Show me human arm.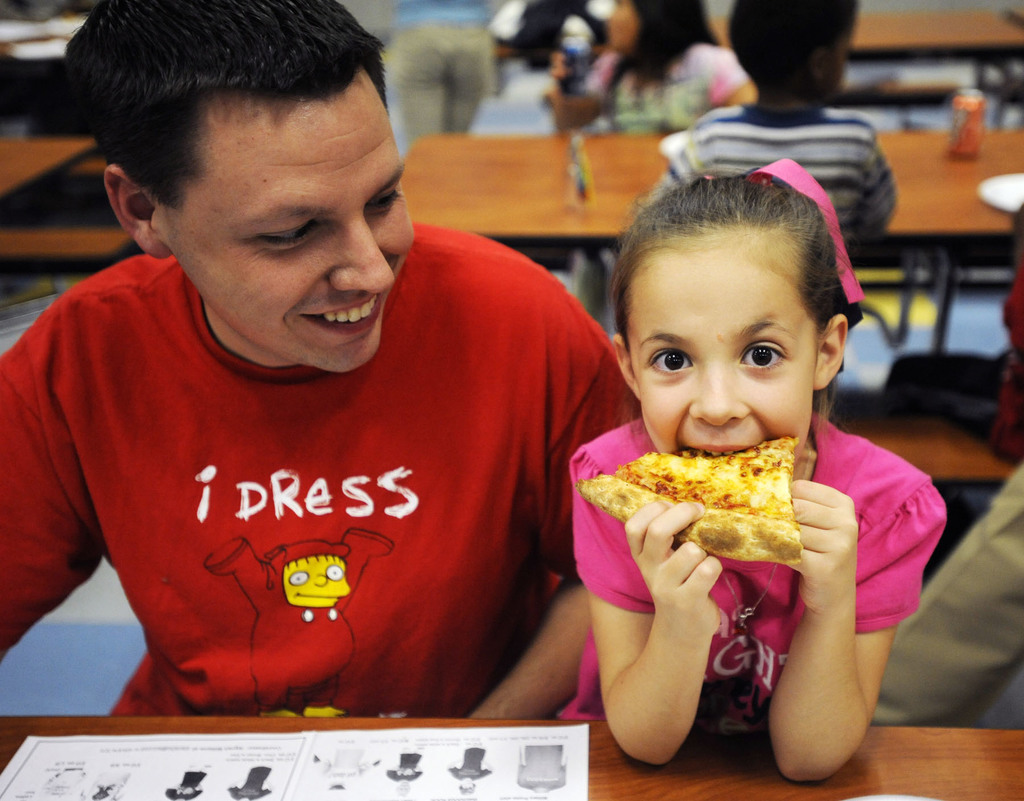
human arm is here: x1=0 y1=364 x2=105 y2=659.
